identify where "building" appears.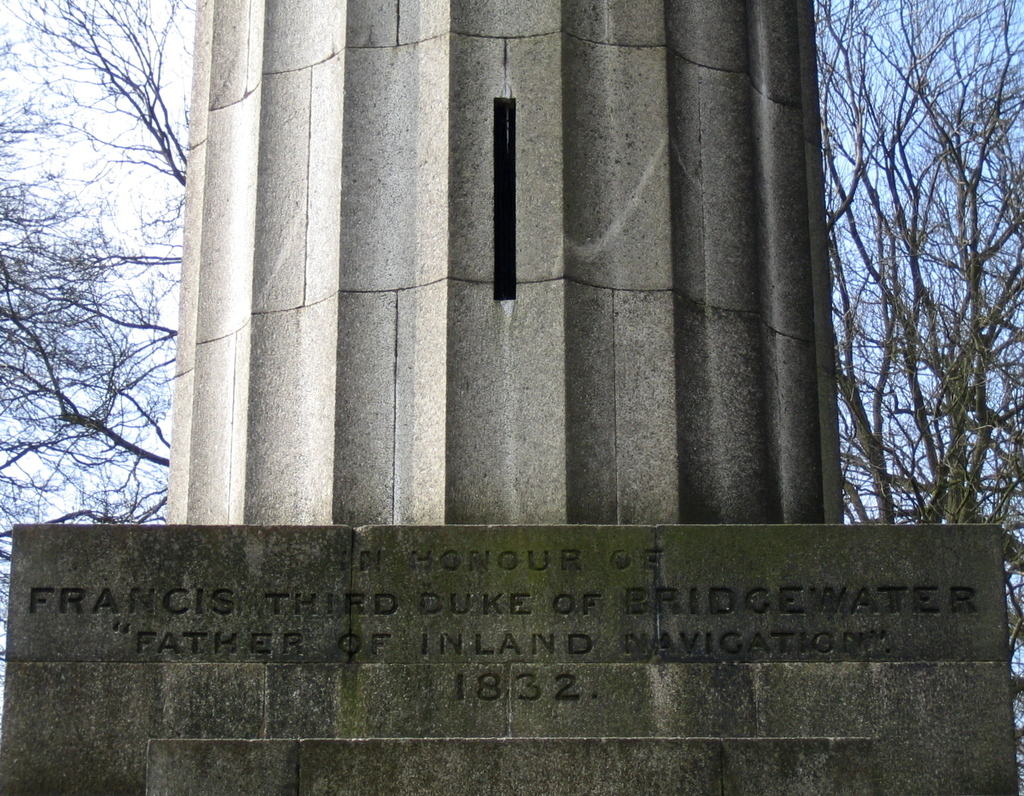
Appears at (0,0,1023,795).
